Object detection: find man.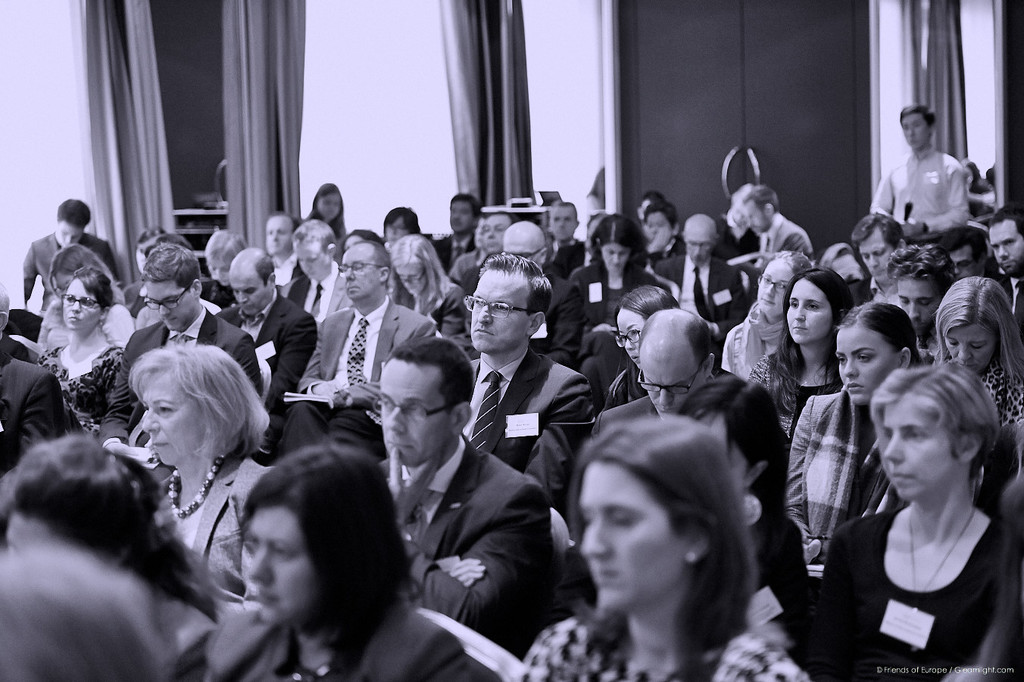
x1=17 y1=196 x2=120 y2=307.
